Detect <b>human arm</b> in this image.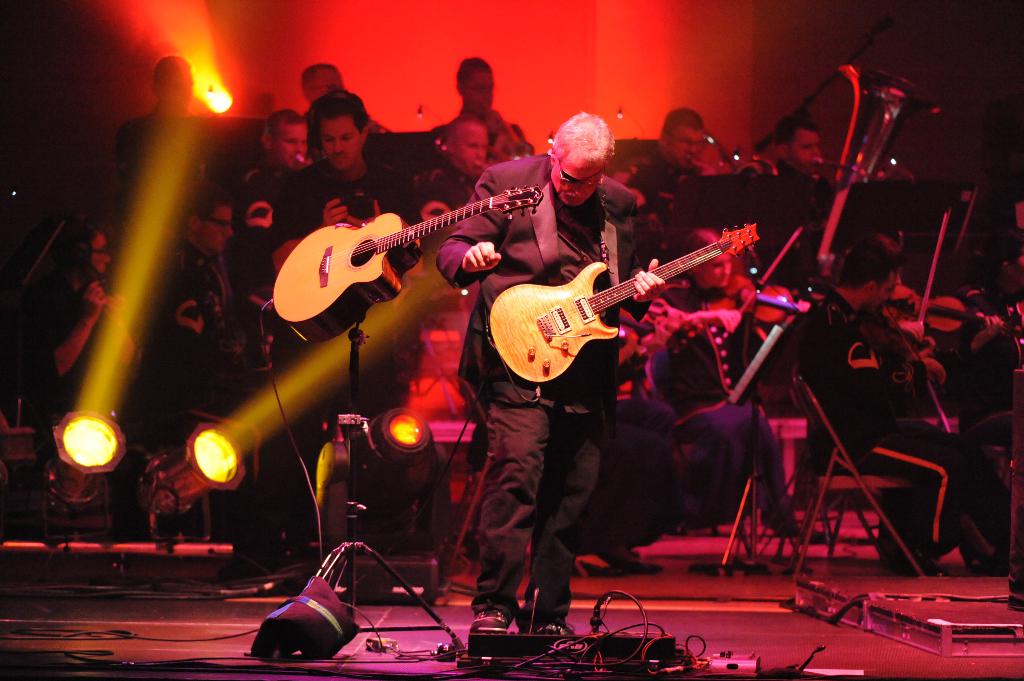
Detection: 266,174,355,275.
